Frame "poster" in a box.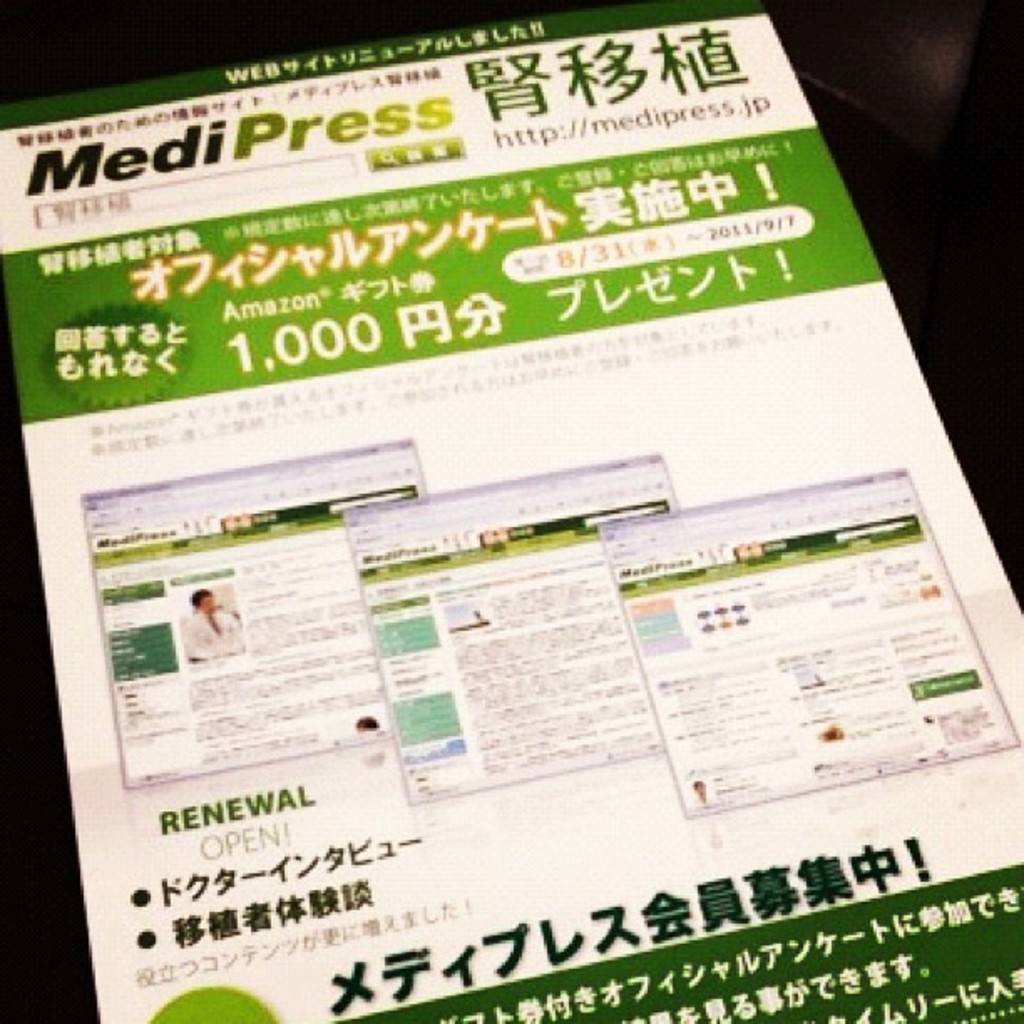
detection(3, 0, 1022, 1019).
